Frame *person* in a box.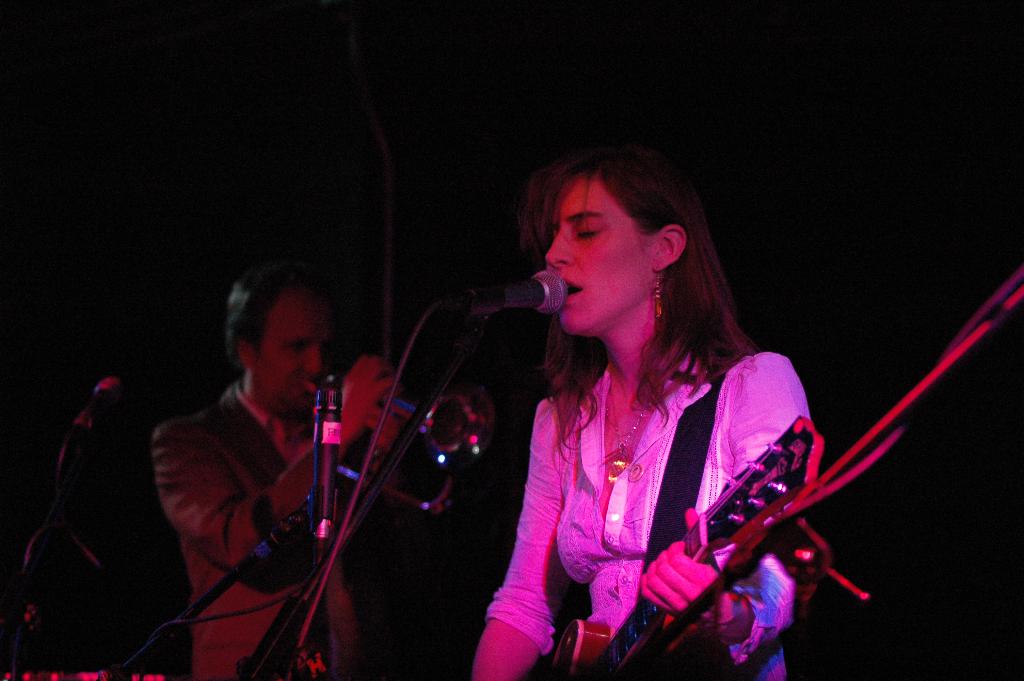
<bbox>151, 242, 406, 680</bbox>.
